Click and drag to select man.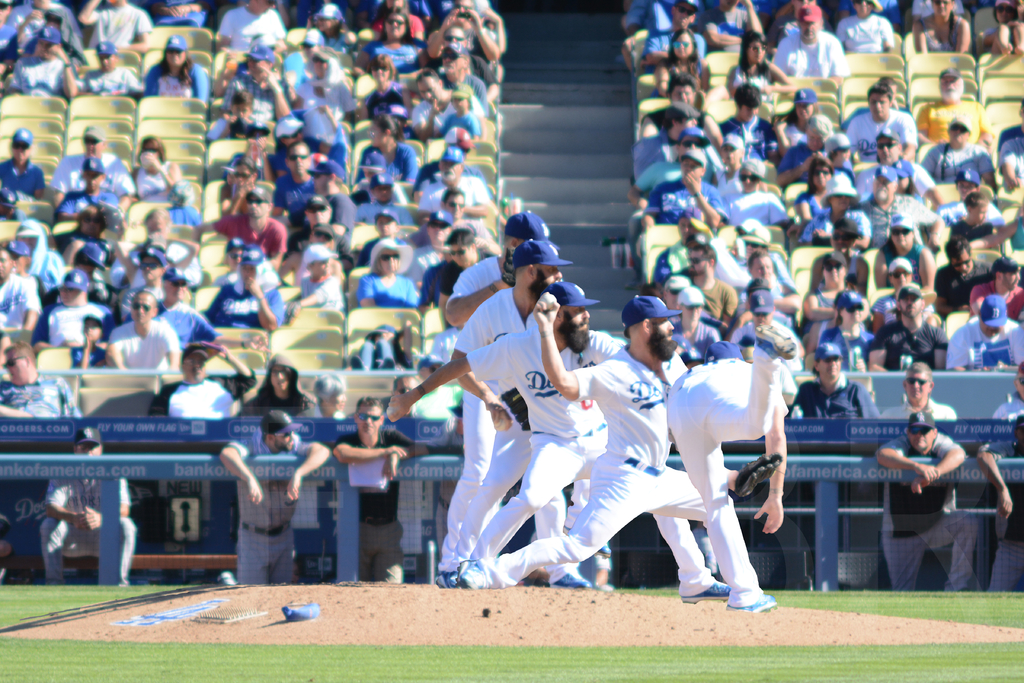
Selection: region(914, 70, 994, 149).
